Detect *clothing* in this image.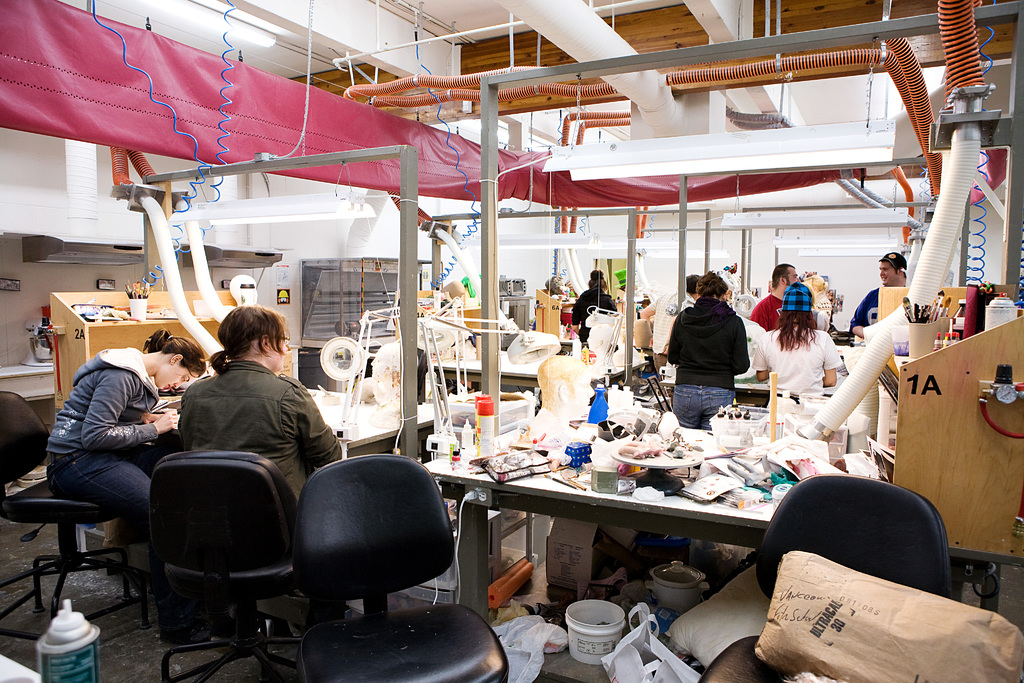
Detection: bbox=(750, 329, 844, 399).
